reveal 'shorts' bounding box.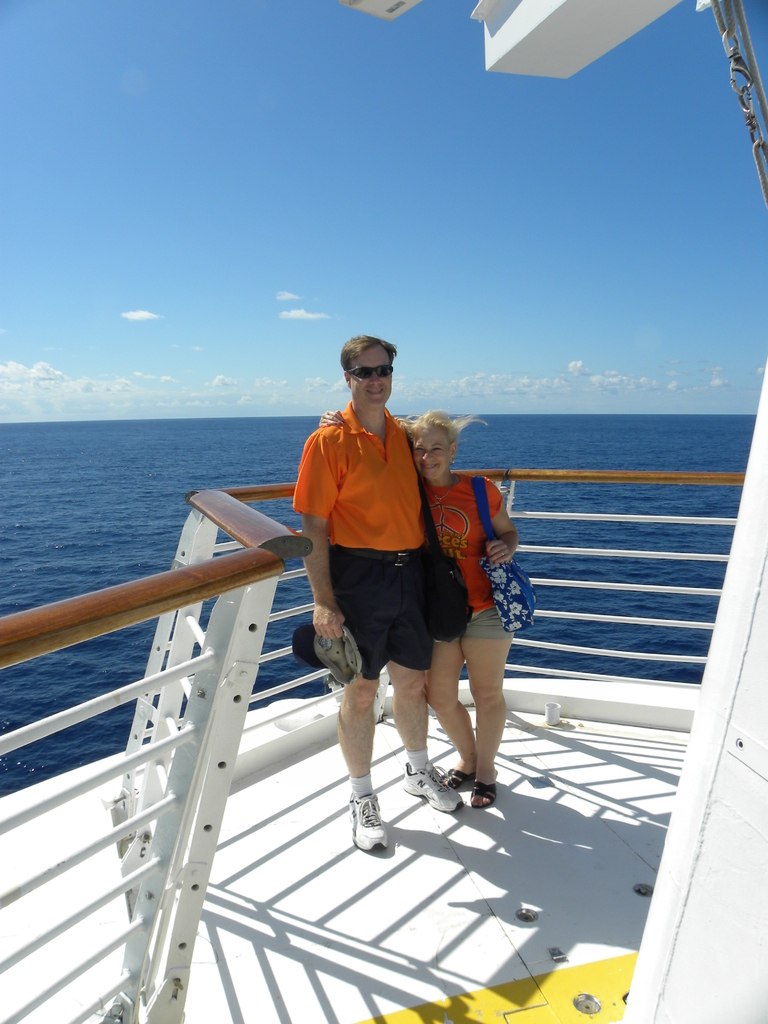
Revealed: bbox=(438, 602, 520, 643).
